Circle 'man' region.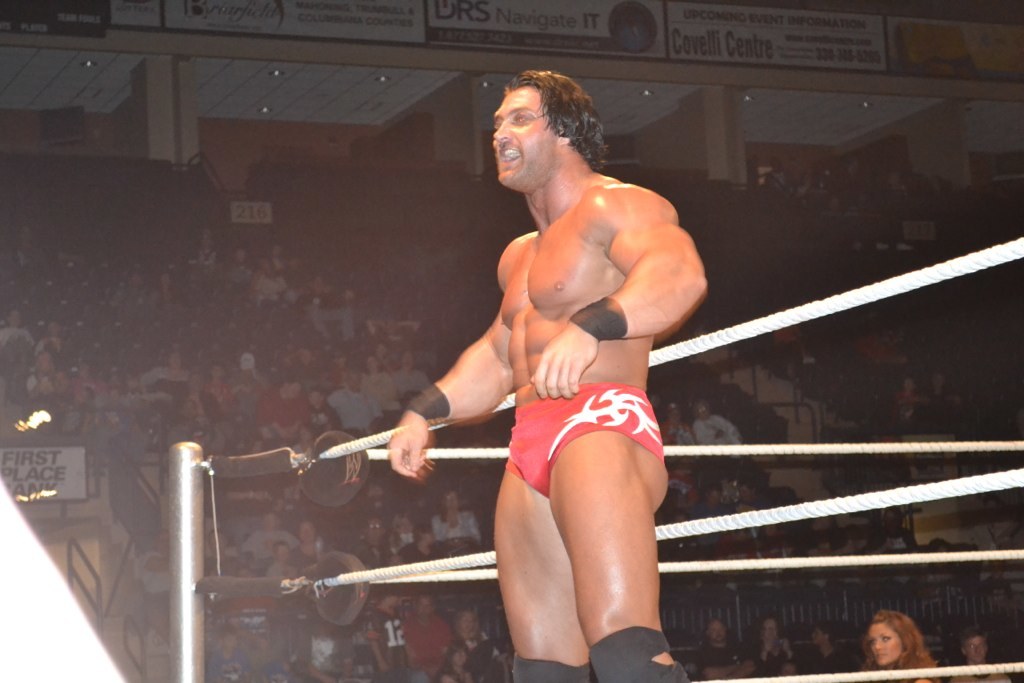
Region: box(396, 592, 441, 677).
